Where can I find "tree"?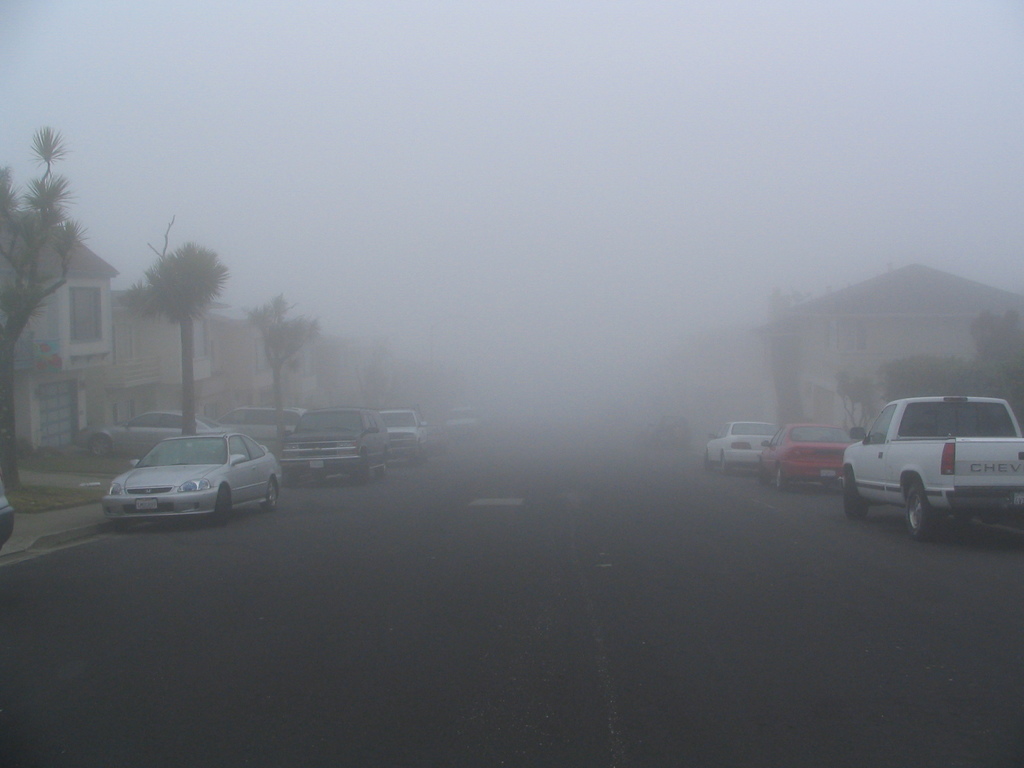
You can find it at <box>0,126,95,506</box>.
